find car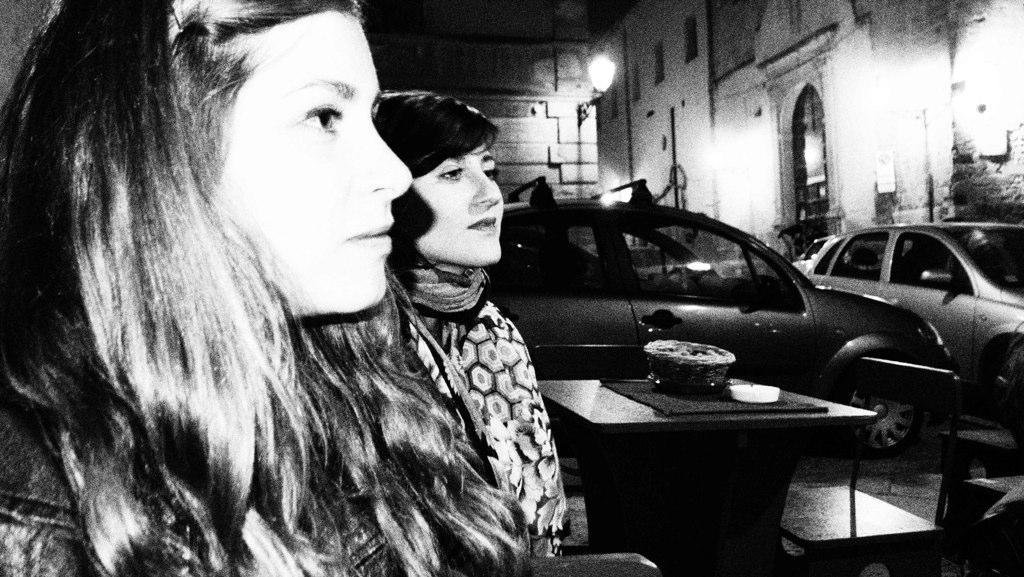
BBox(788, 219, 1023, 384)
